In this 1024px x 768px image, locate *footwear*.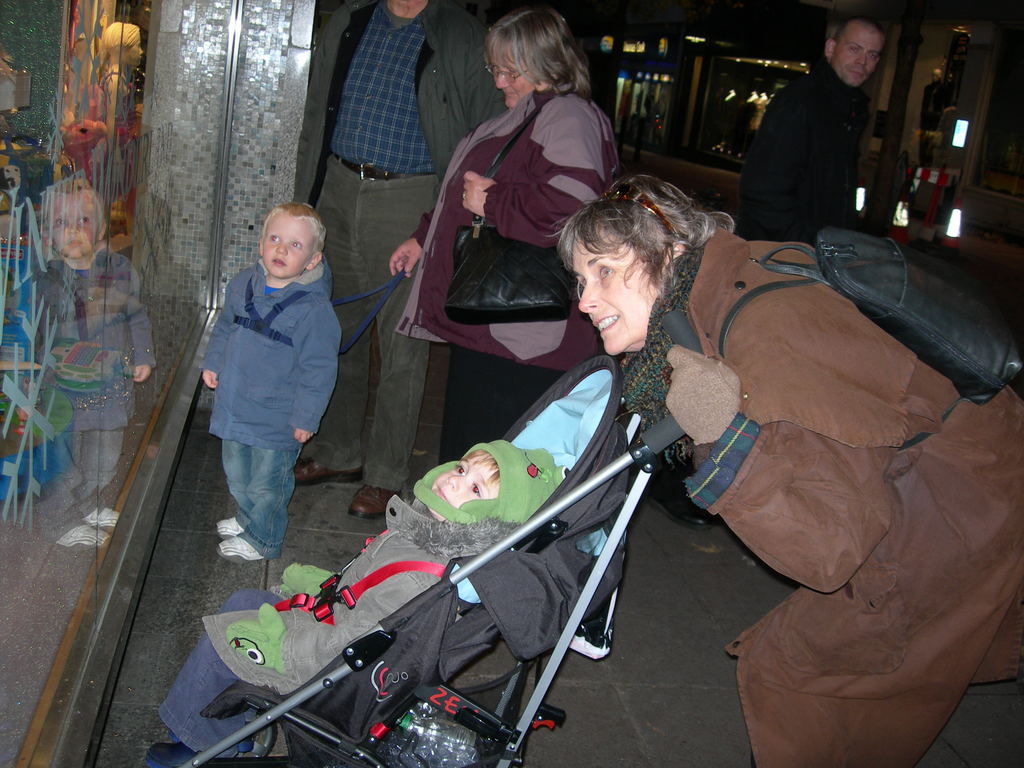
Bounding box: x1=644 y1=481 x2=711 y2=528.
